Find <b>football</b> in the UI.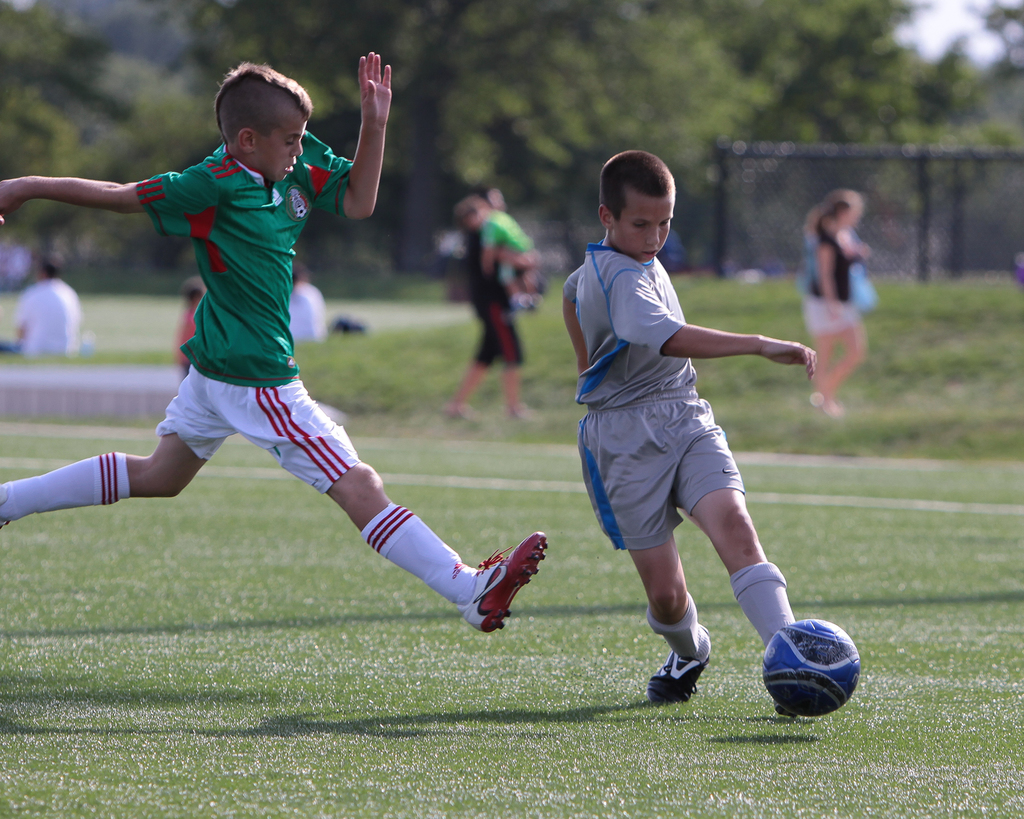
UI element at box=[758, 617, 859, 717].
